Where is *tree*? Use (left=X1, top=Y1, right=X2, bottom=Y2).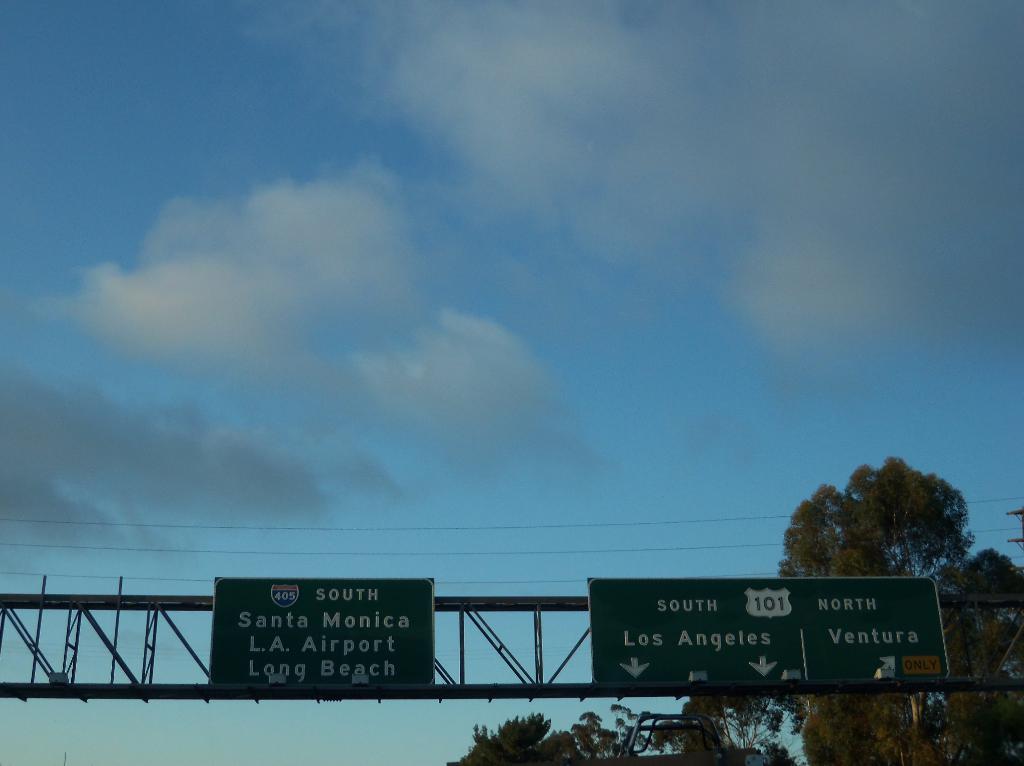
(left=828, top=457, right=972, bottom=587).
